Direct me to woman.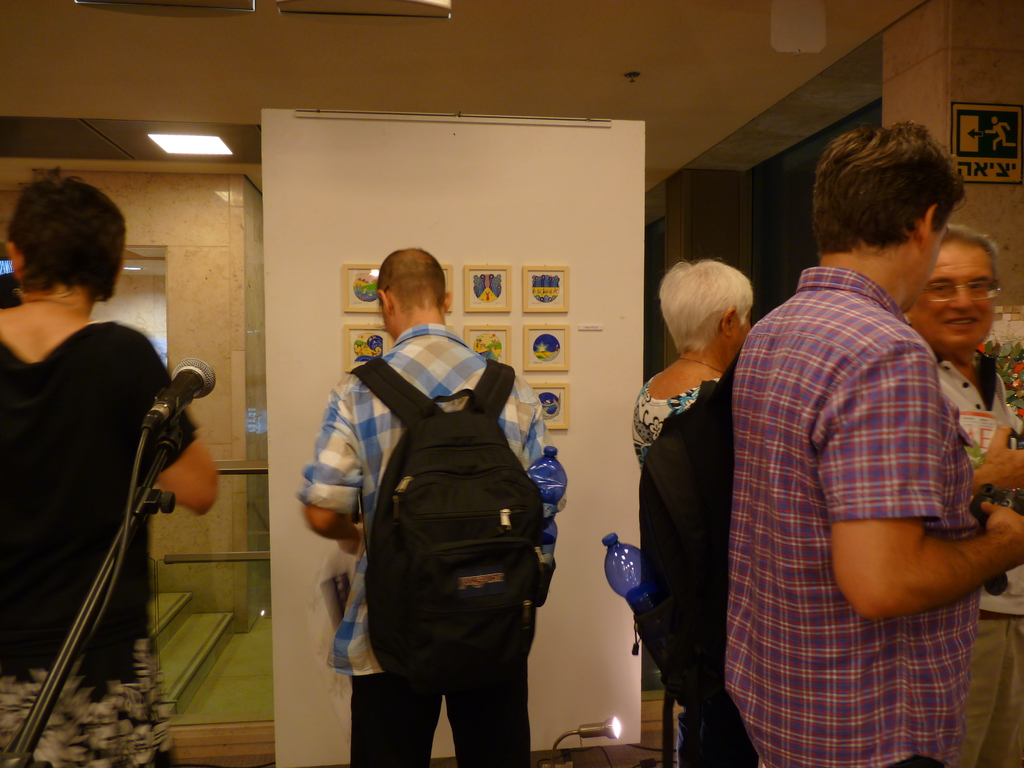
Direction: pyautogui.locateOnScreen(0, 175, 226, 767).
